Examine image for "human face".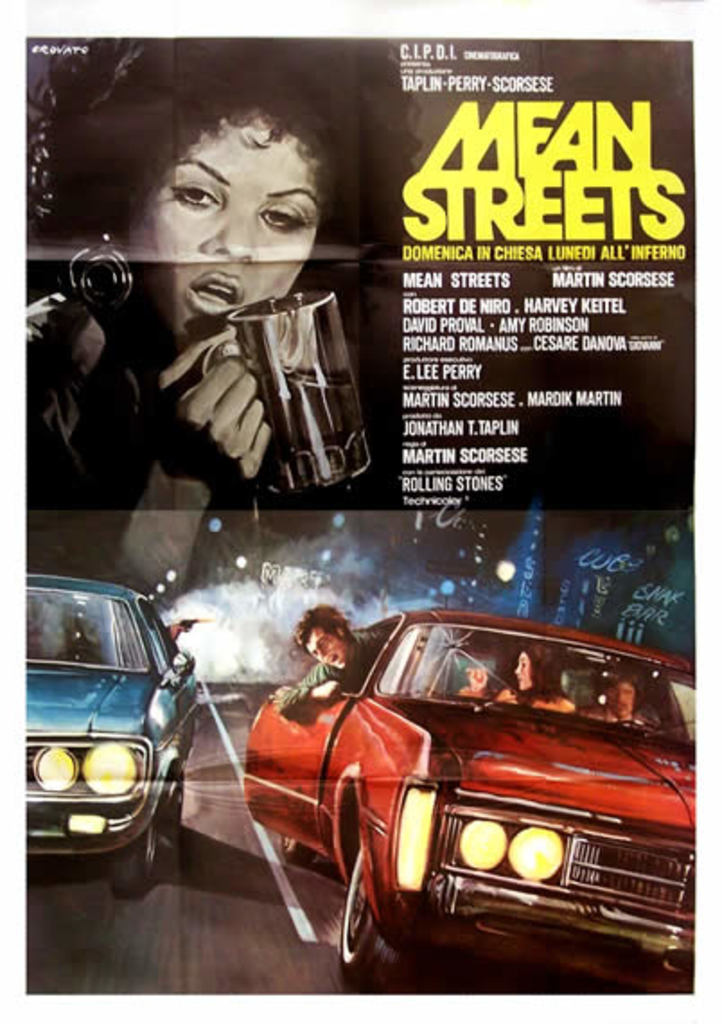
Examination result: bbox(611, 686, 636, 724).
